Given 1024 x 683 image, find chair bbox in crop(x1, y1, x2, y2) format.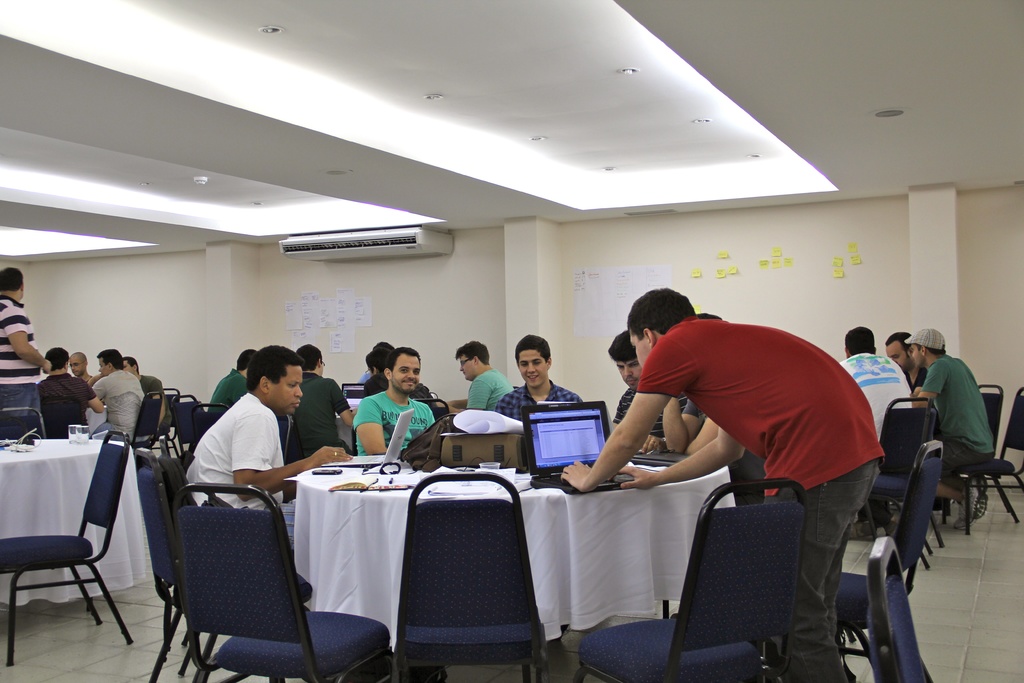
crop(938, 379, 1012, 518).
